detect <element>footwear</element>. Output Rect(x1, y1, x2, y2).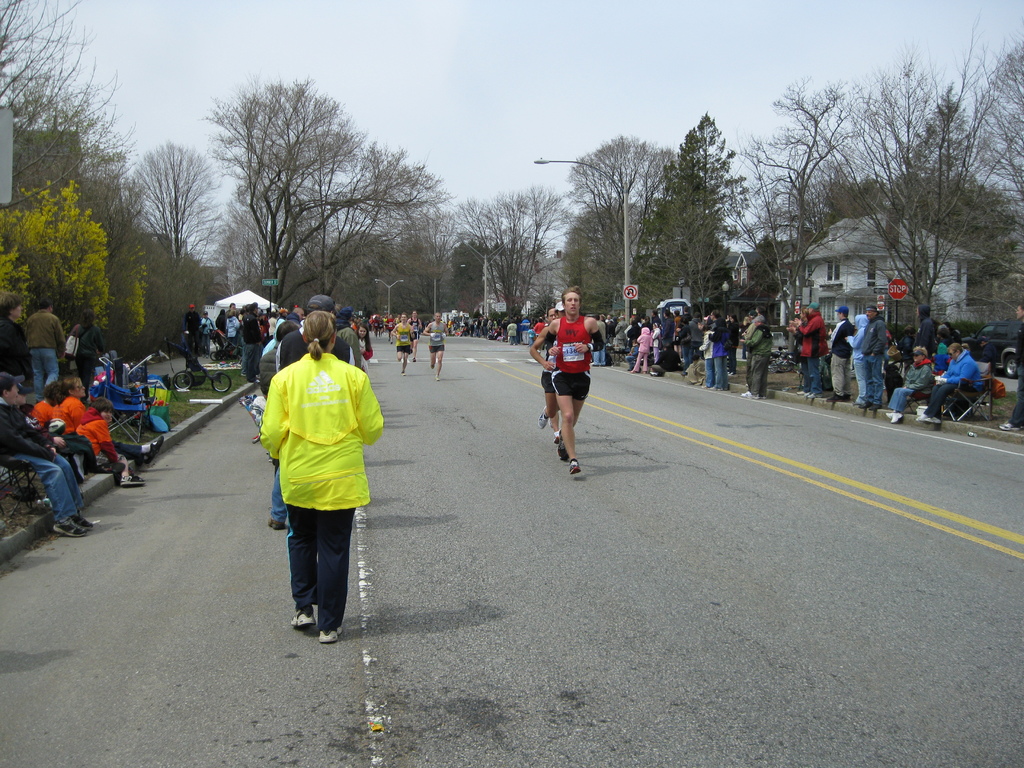
Rect(291, 608, 314, 627).
